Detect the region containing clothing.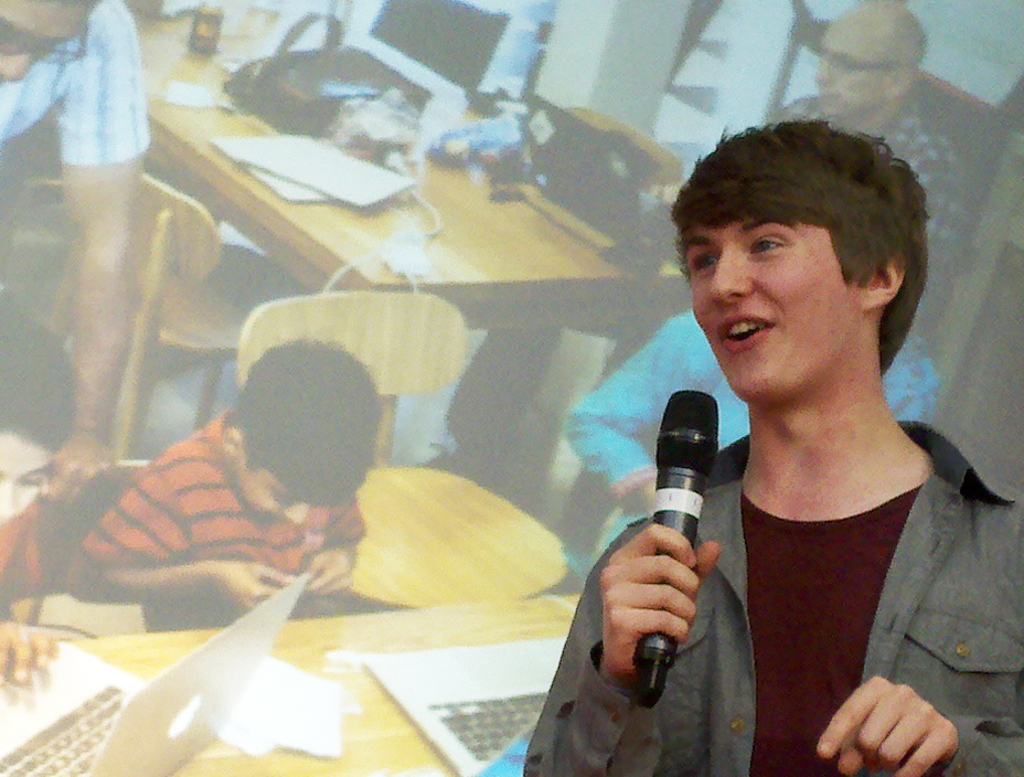
<box>85,402,362,631</box>.
